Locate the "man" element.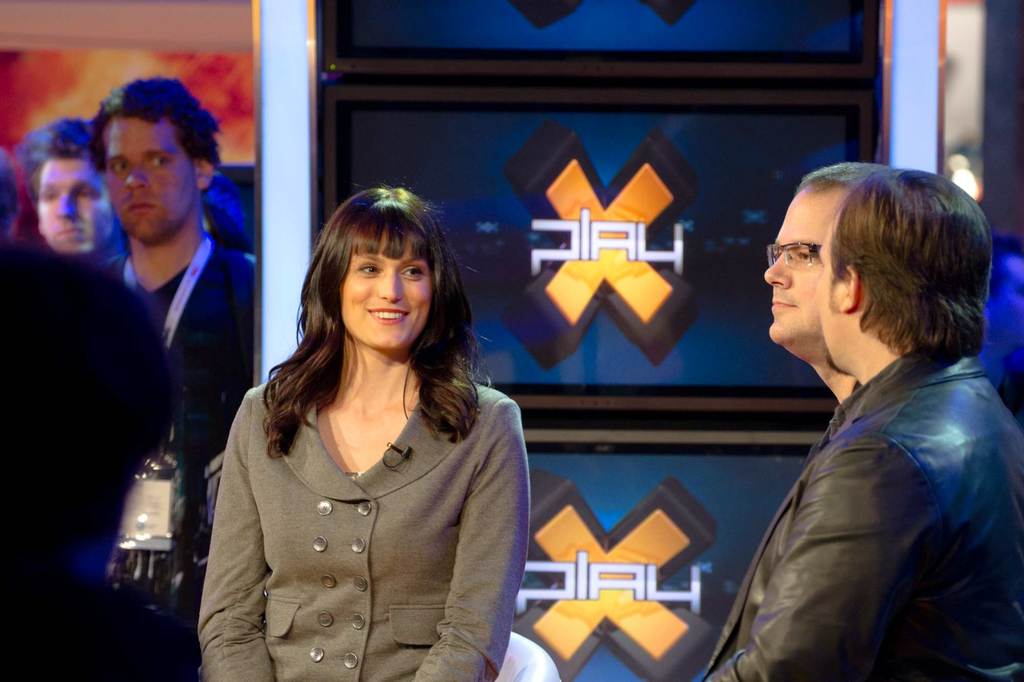
Element bbox: 754:162:894:454.
